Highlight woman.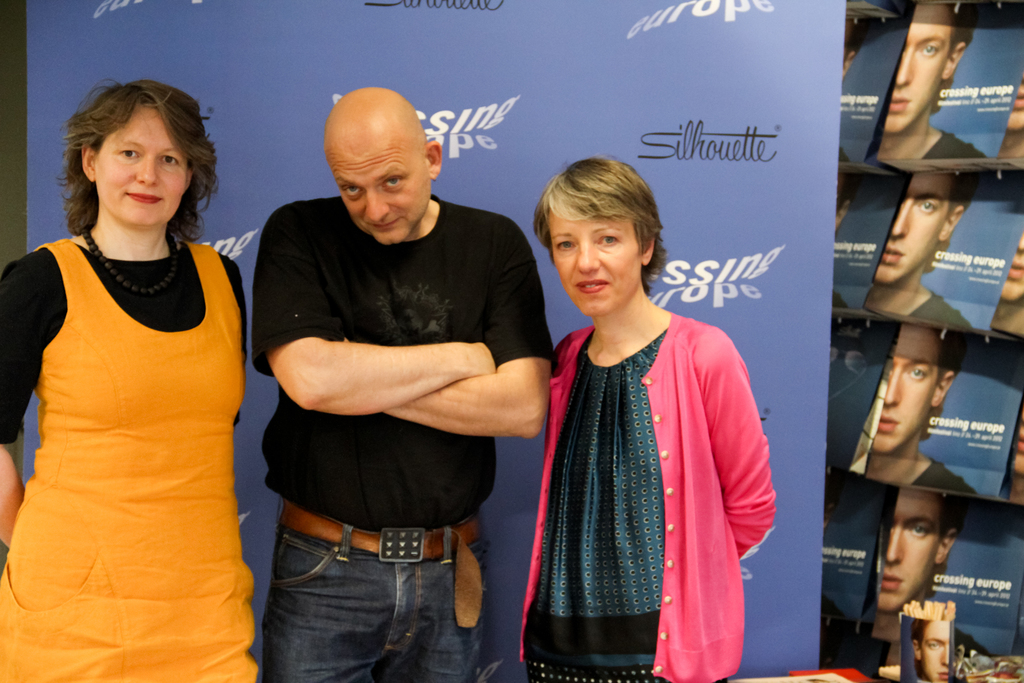
Highlighted region: pyautogui.locateOnScreen(520, 161, 774, 682).
